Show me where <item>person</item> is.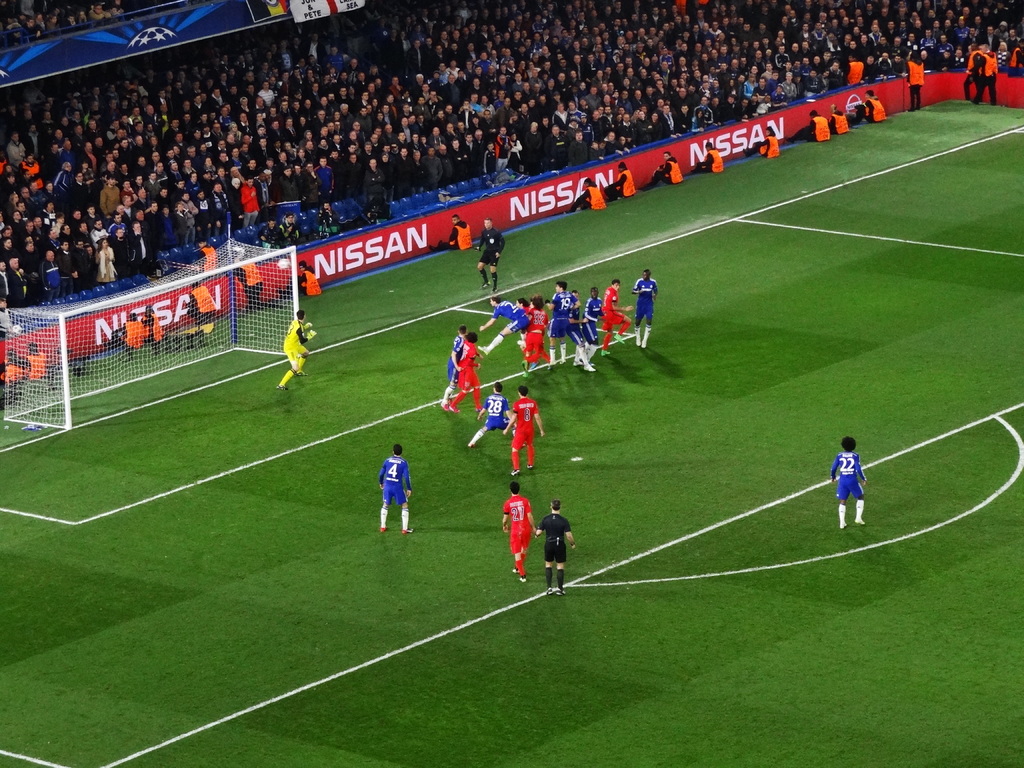
<item>person</item> is at bbox(186, 282, 217, 323).
